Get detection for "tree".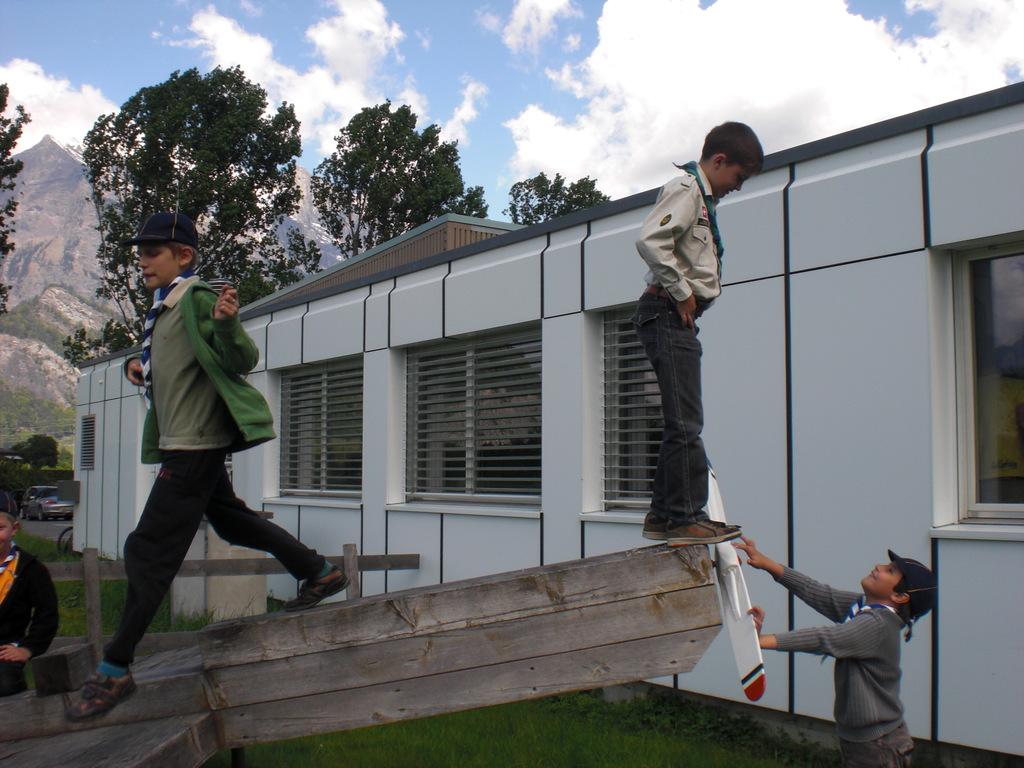
Detection: (x1=310, y1=98, x2=489, y2=260).
